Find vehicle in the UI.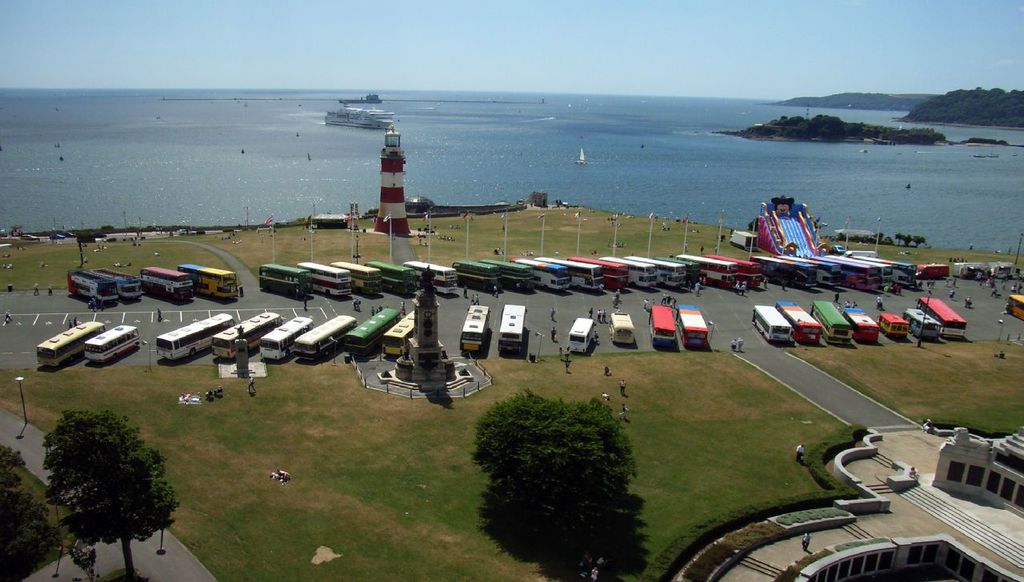
UI element at x1=70, y1=273, x2=118, y2=307.
